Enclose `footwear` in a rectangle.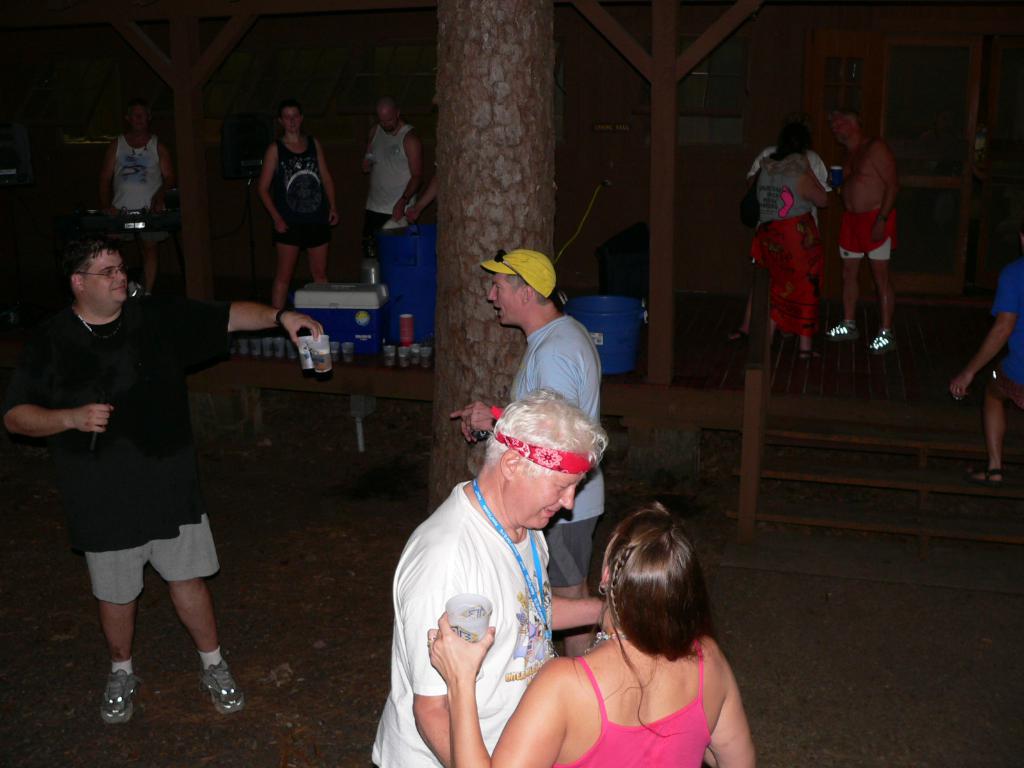
box=[205, 657, 249, 714].
